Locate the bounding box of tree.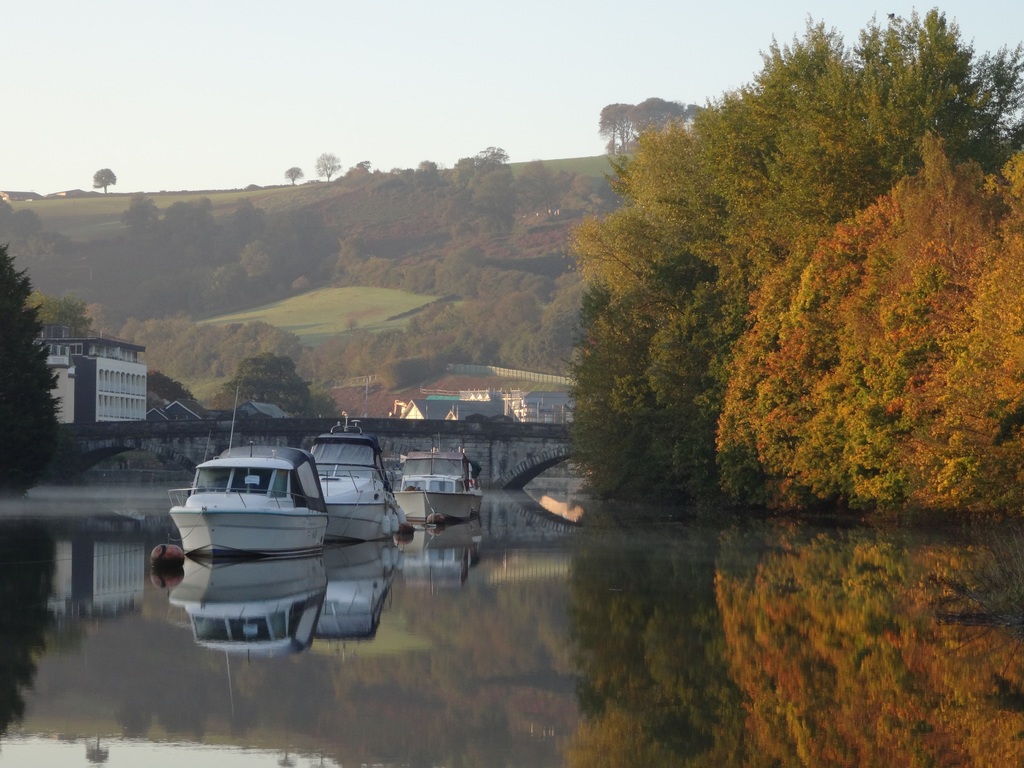
Bounding box: [x1=629, y1=97, x2=687, y2=136].
